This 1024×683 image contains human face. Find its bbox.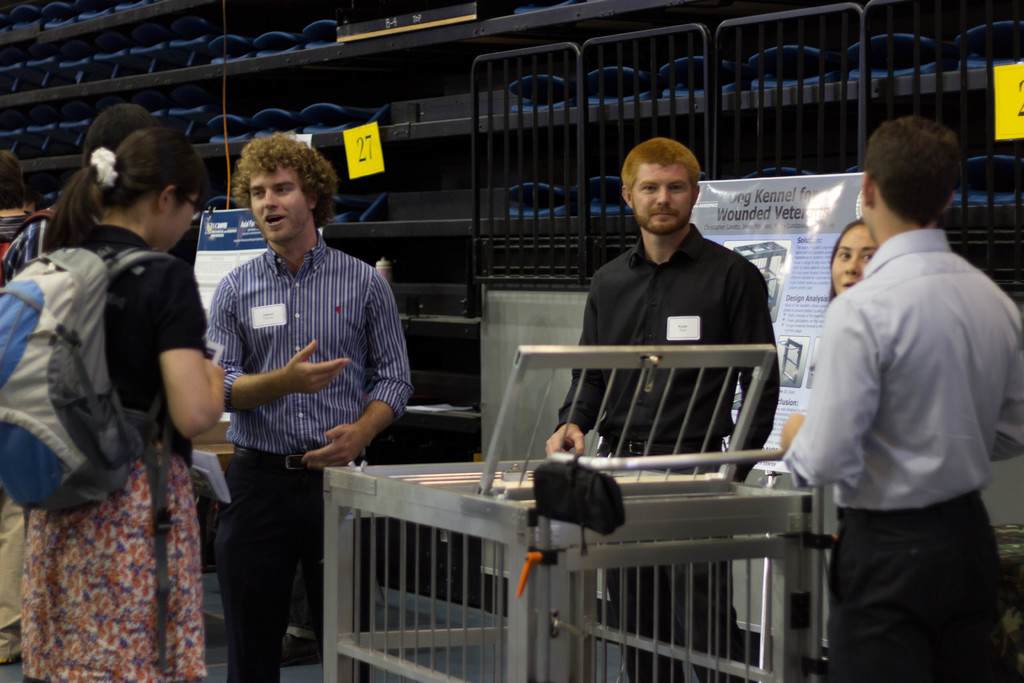
(x1=248, y1=163, x2=309, y2=242).
